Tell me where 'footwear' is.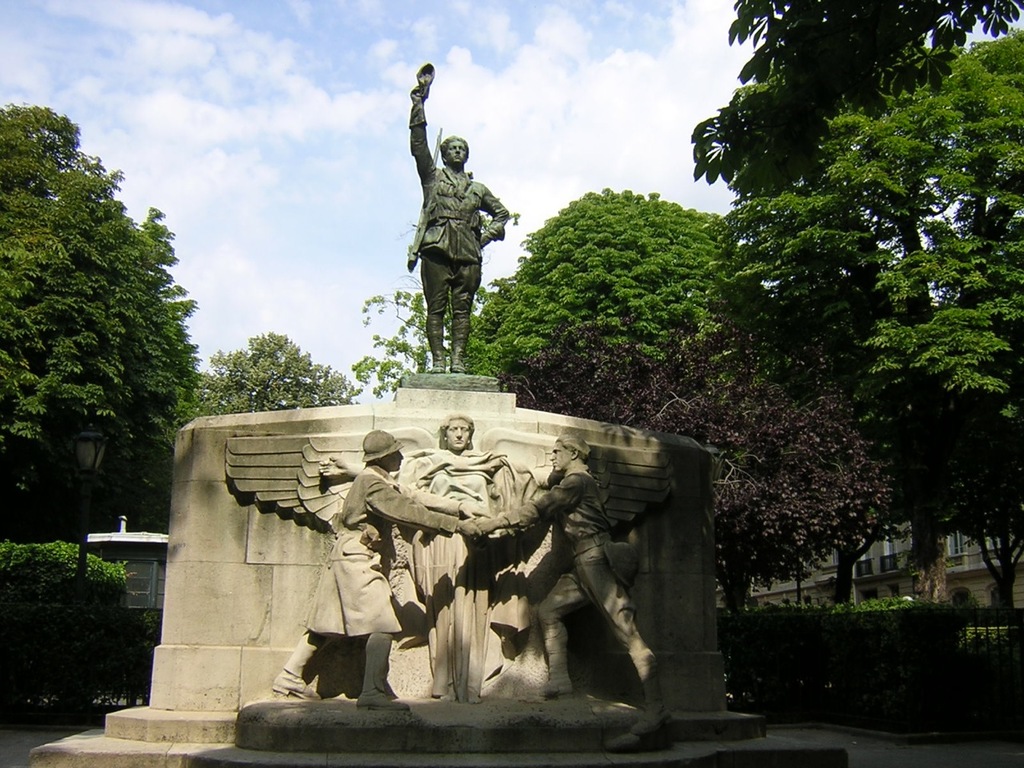
'footwear' is at [left=606, top=710, right=675, bottom=754].
